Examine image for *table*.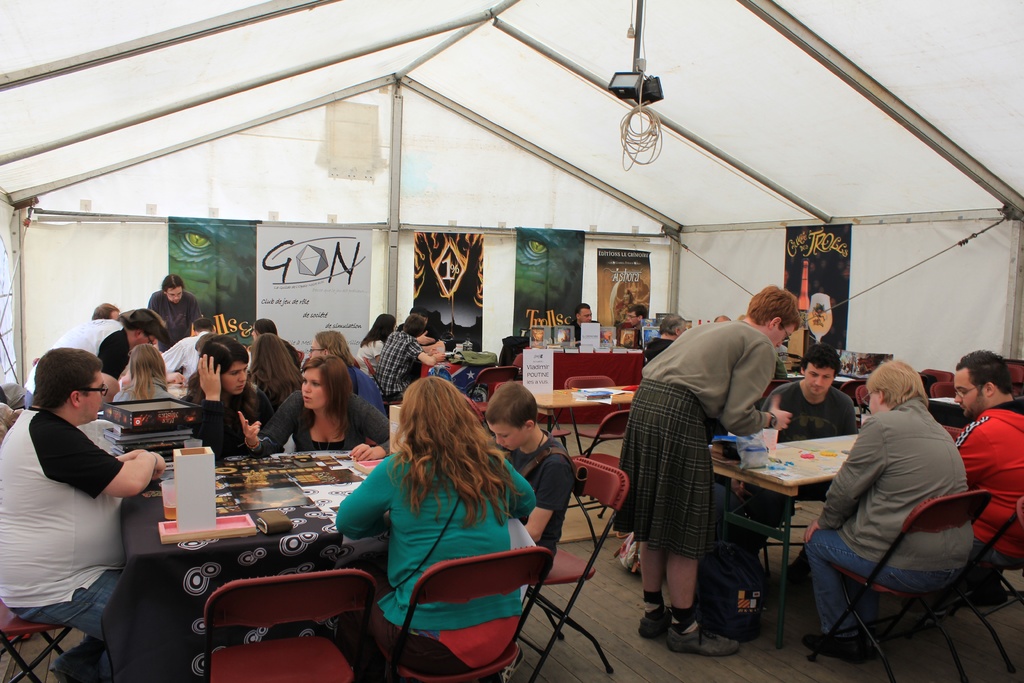
Examination result: bbox=(518, 343, 655, 390).
